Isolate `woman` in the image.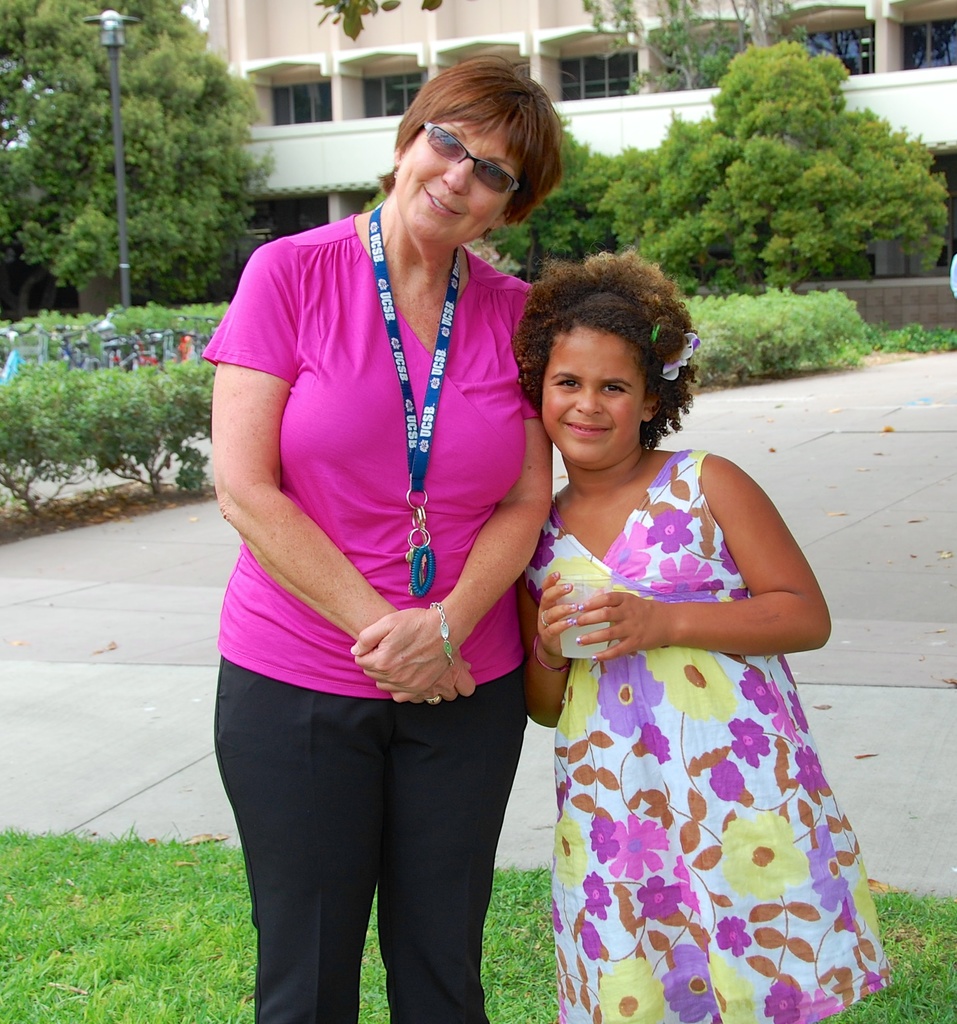
Isolated region: rect(195, 57, 584, 1021).
